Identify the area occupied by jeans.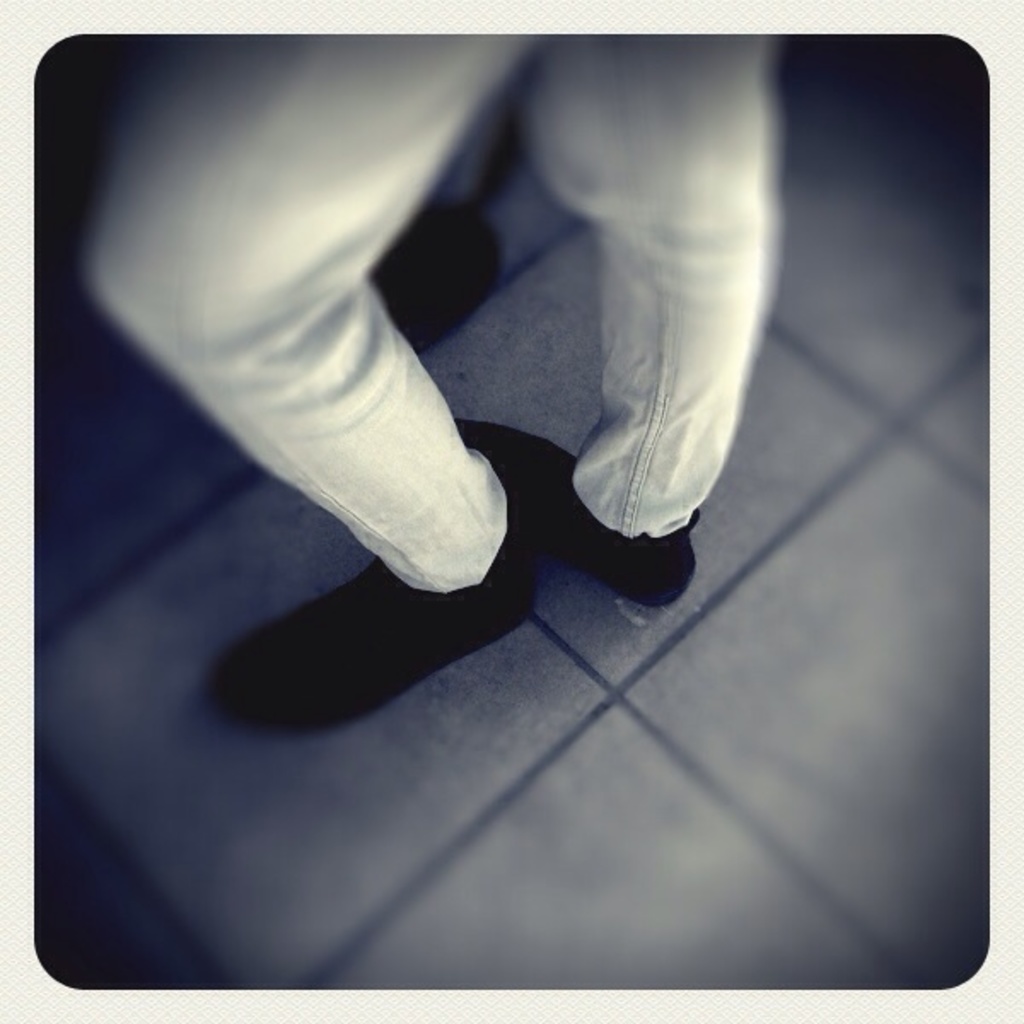
Area: [left=263, top=24, right=811, bottom=626].
